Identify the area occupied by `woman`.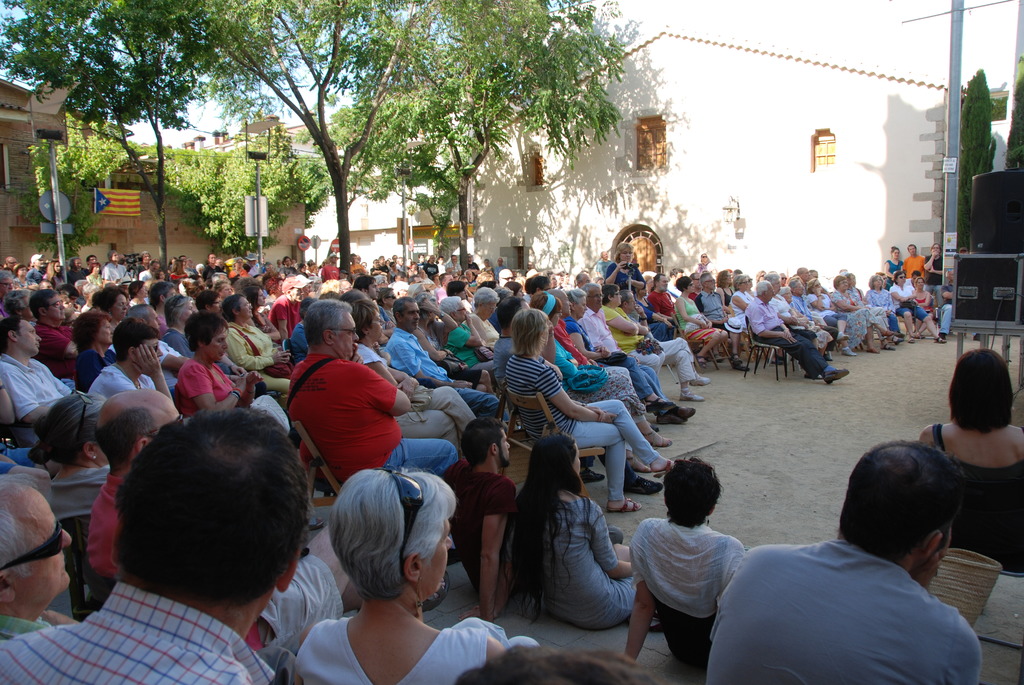
Area: [x1=408, y1=261, x2=419, y2=273].
